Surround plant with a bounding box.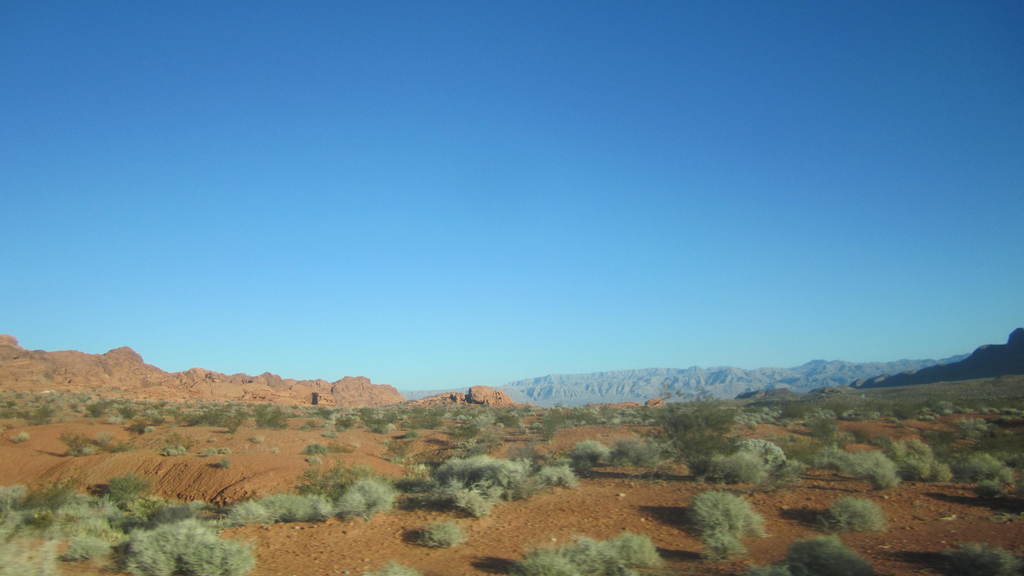
(216, 445, 231, 454).
